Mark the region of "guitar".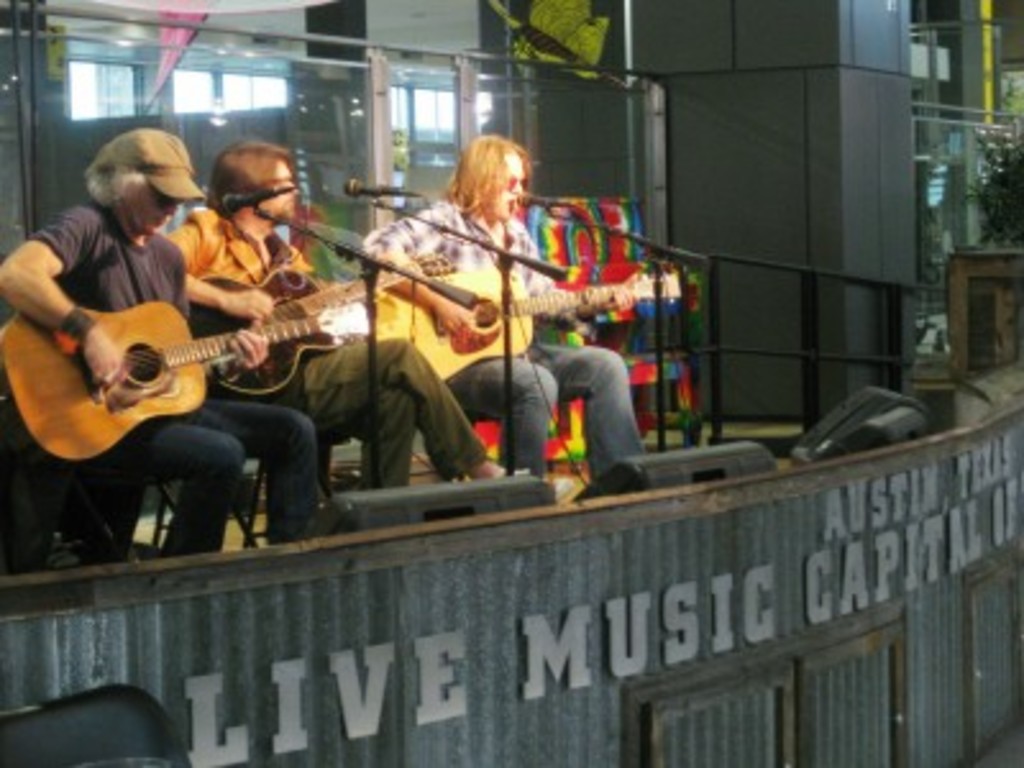
Region: <region>164, 261, 456, 397</region>.
